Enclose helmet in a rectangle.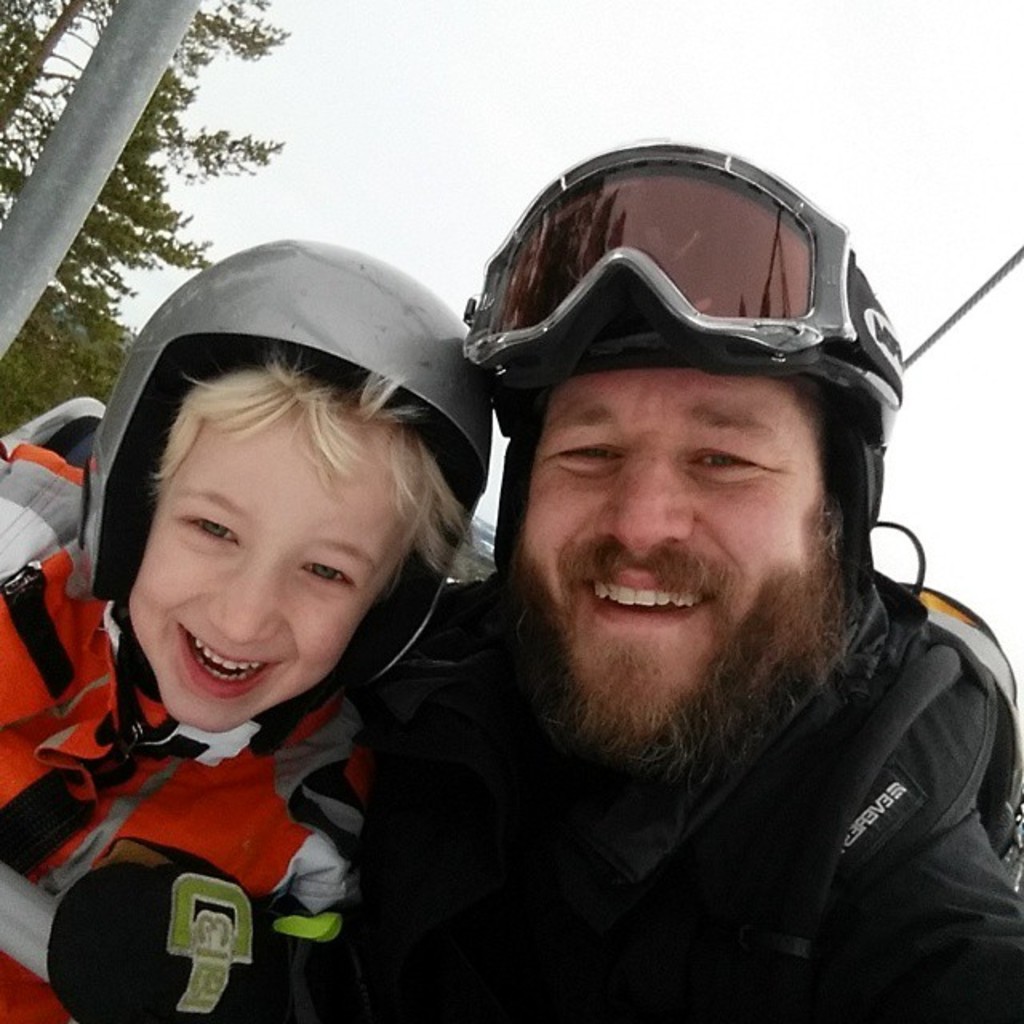
Rect(74, 237, 483, 766).
